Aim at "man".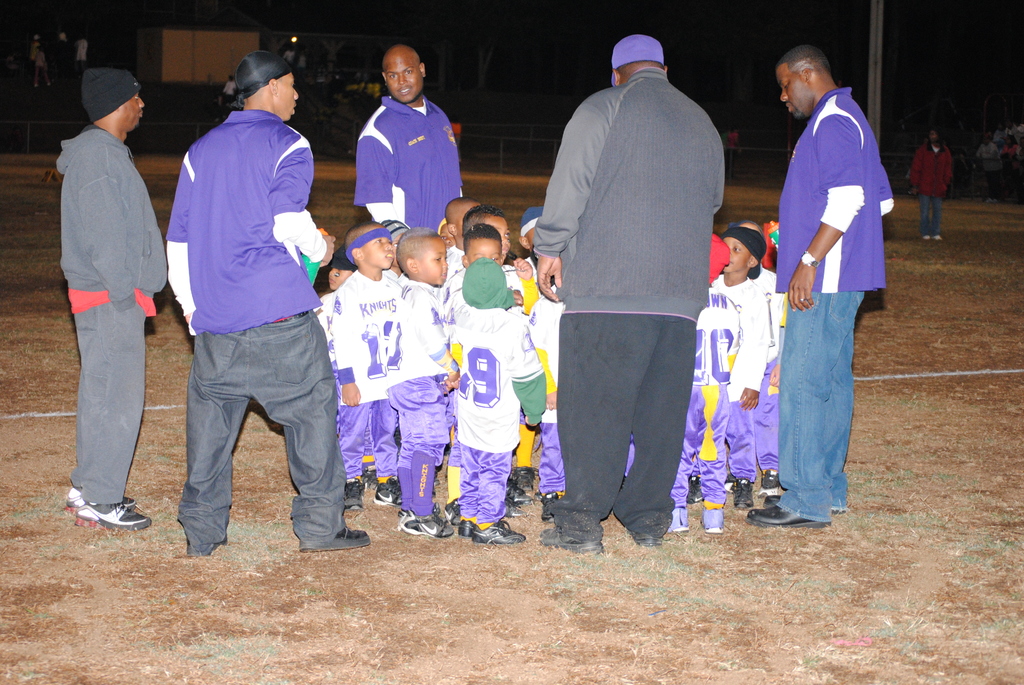
Aimed at bbox=[165, 50, 370, 555].
